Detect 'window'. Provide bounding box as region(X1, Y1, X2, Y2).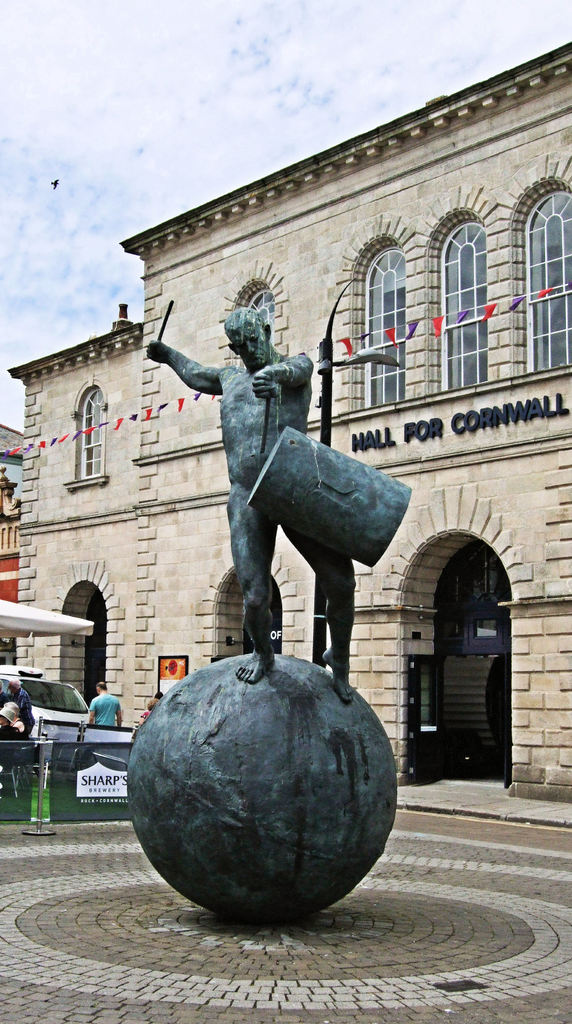
region(422, 177, 503, 399).
